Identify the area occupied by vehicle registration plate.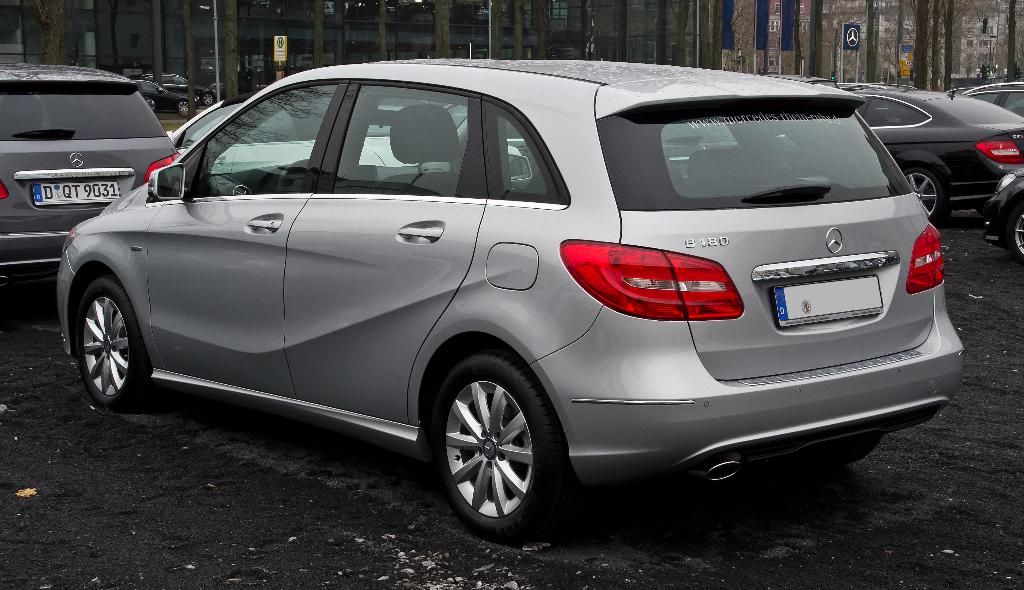
Area: {"x1": 33, "y1": 180, "x2": 116, "y2": 202}.
